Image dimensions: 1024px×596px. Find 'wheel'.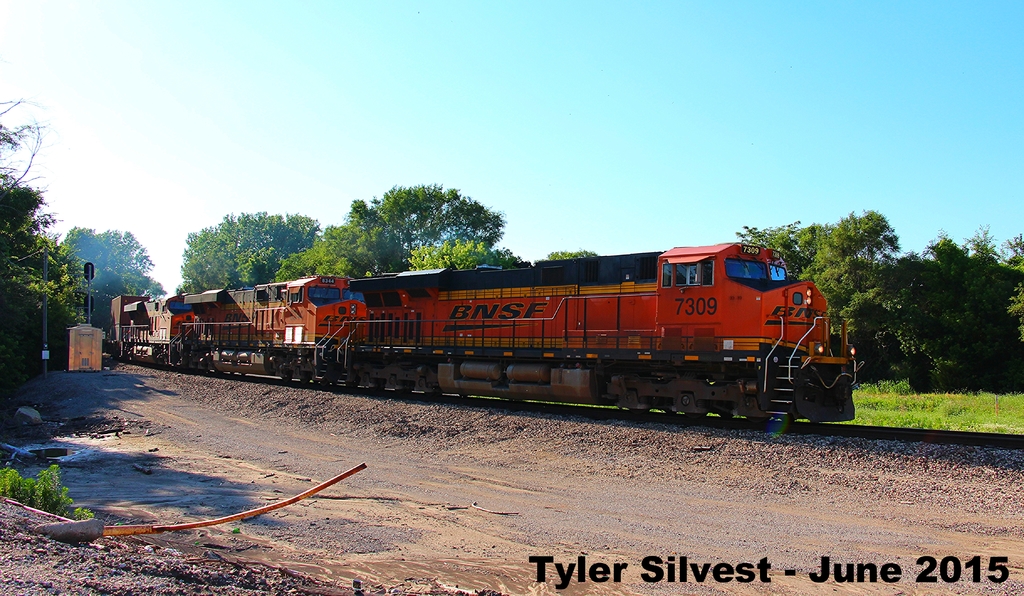
[x1=344, y1=373, x2=358, y2=387].
